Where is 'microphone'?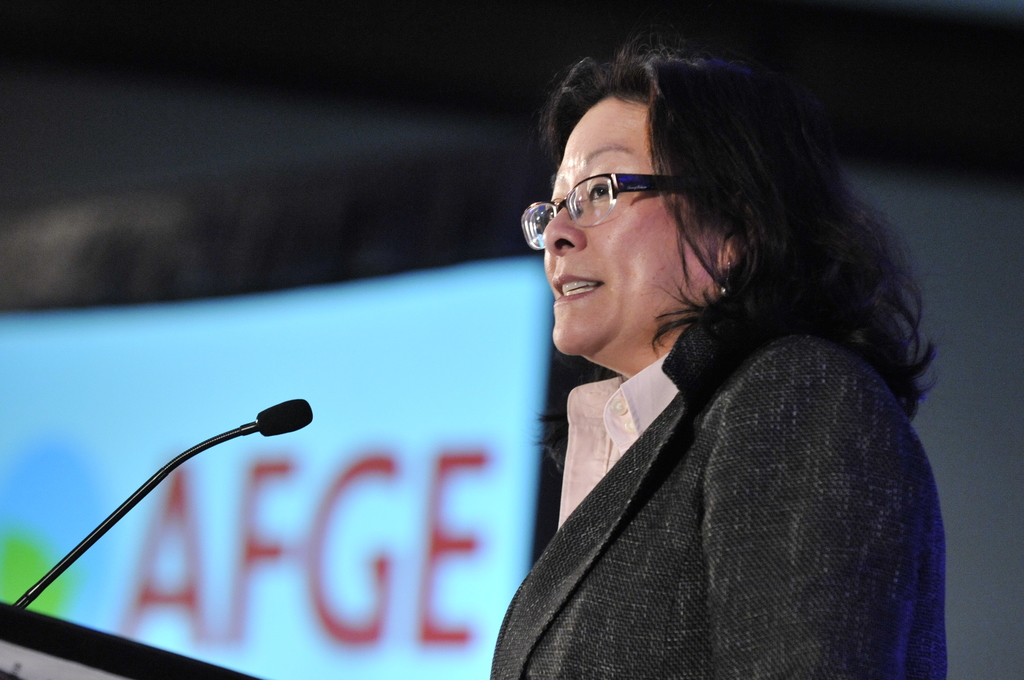
(255, 396, 312, 439).
